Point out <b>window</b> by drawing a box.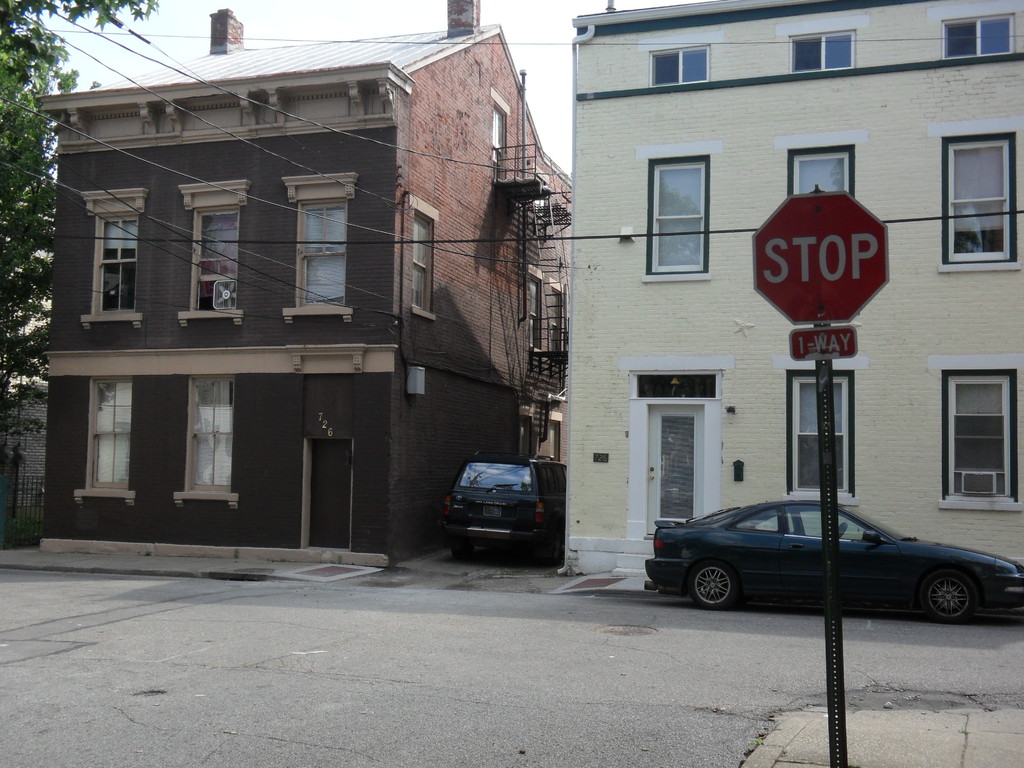
BBox(170, 176, 248, 327).
